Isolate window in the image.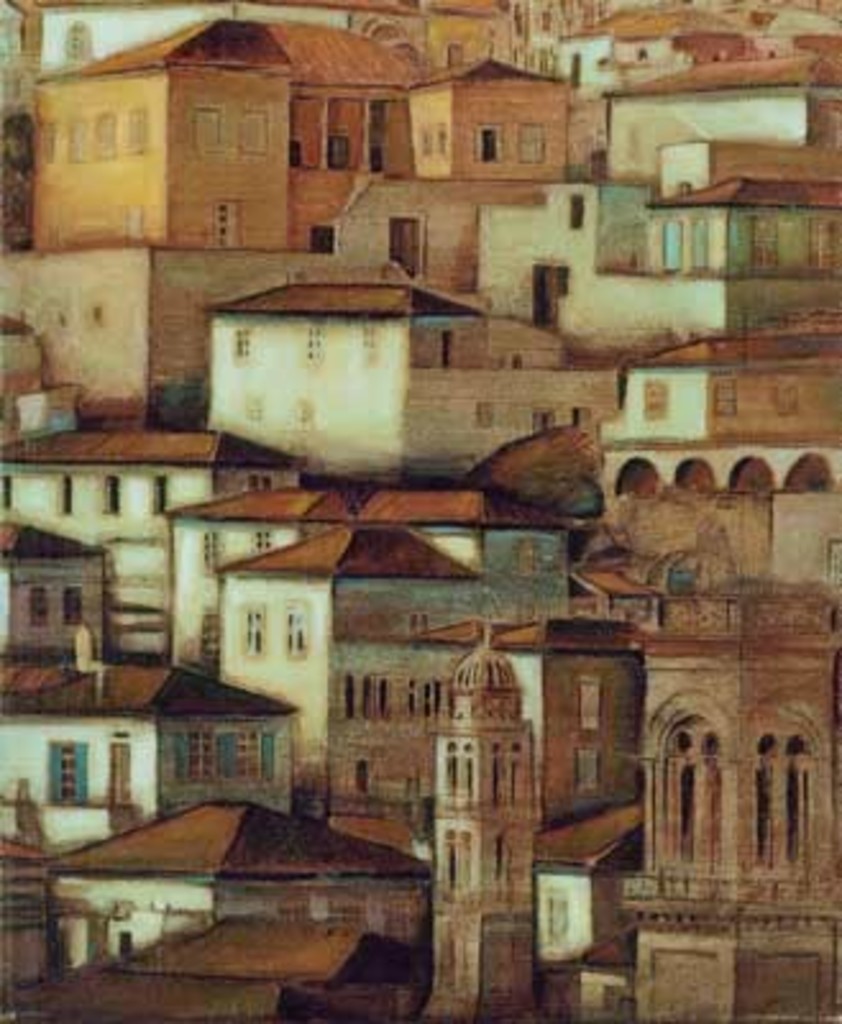
Isolated region: left=238, top=466, right=274, bottom=486.
